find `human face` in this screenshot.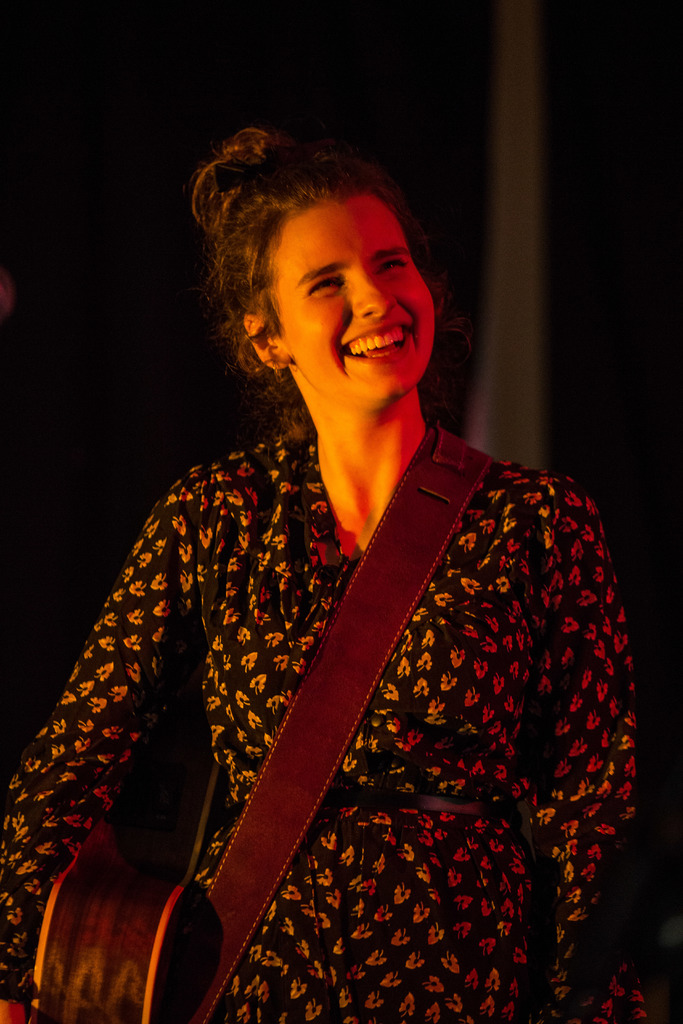
The bounding box for `human face` is Rect(263, 197, 435, 405).
